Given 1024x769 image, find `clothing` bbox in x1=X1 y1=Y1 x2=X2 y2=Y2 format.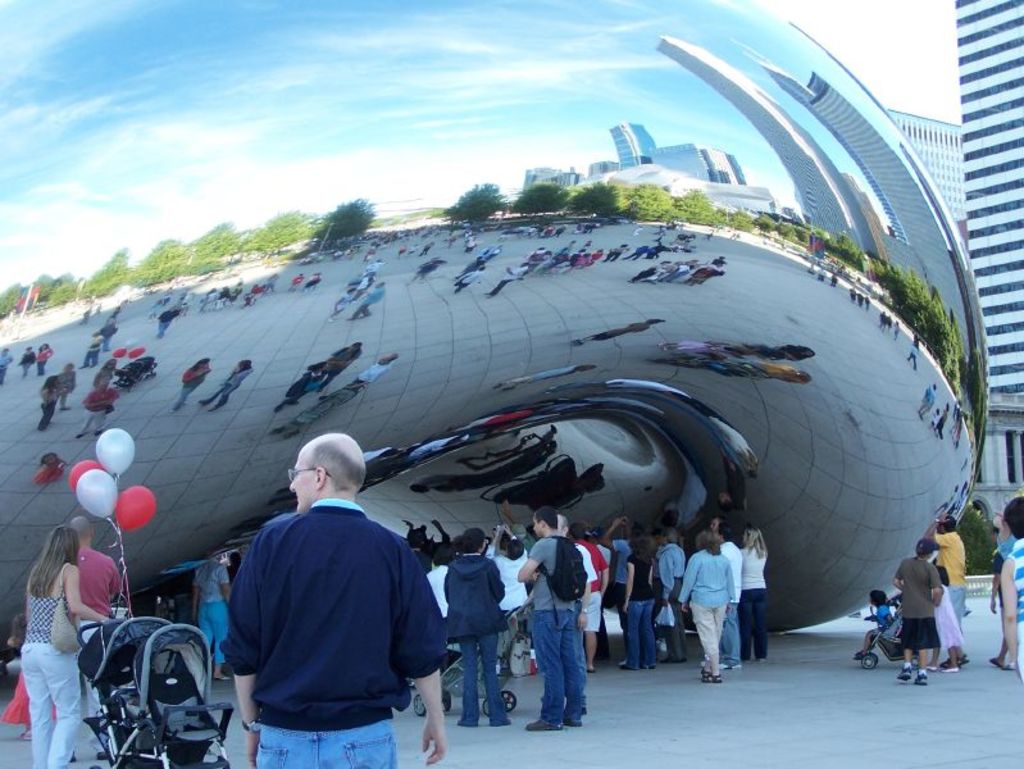
x1=1005 y1=536 x2=1023 y2=677.
